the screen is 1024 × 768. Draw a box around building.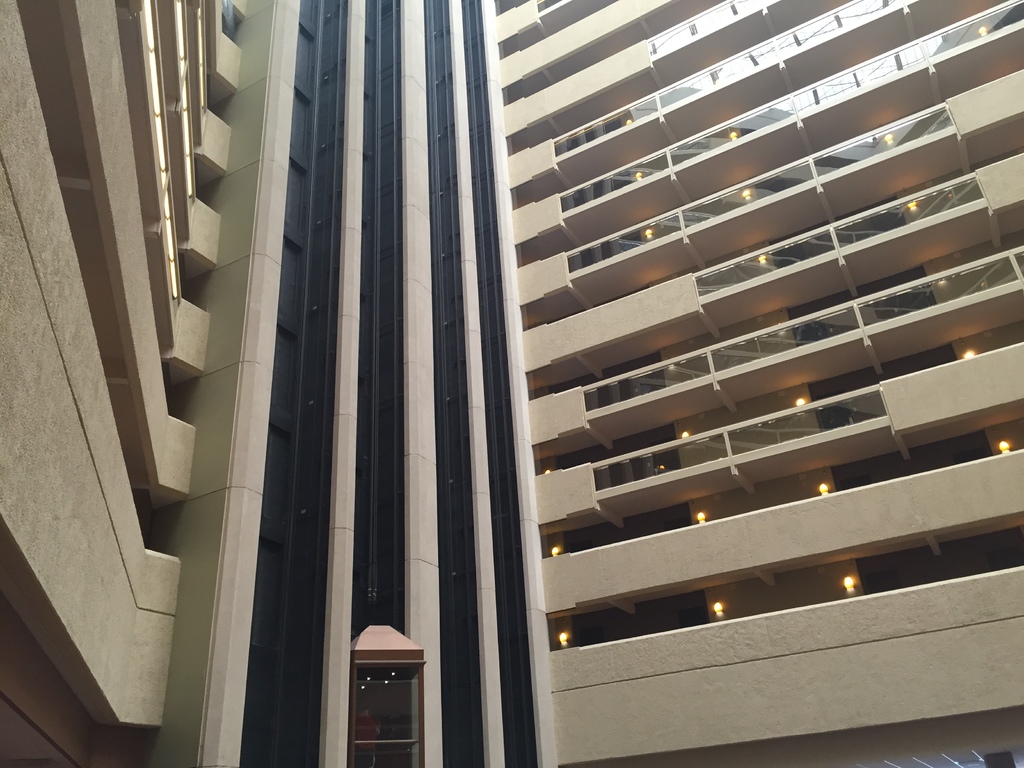
(x1=0, y1=6, x2=1023, y2=767).
